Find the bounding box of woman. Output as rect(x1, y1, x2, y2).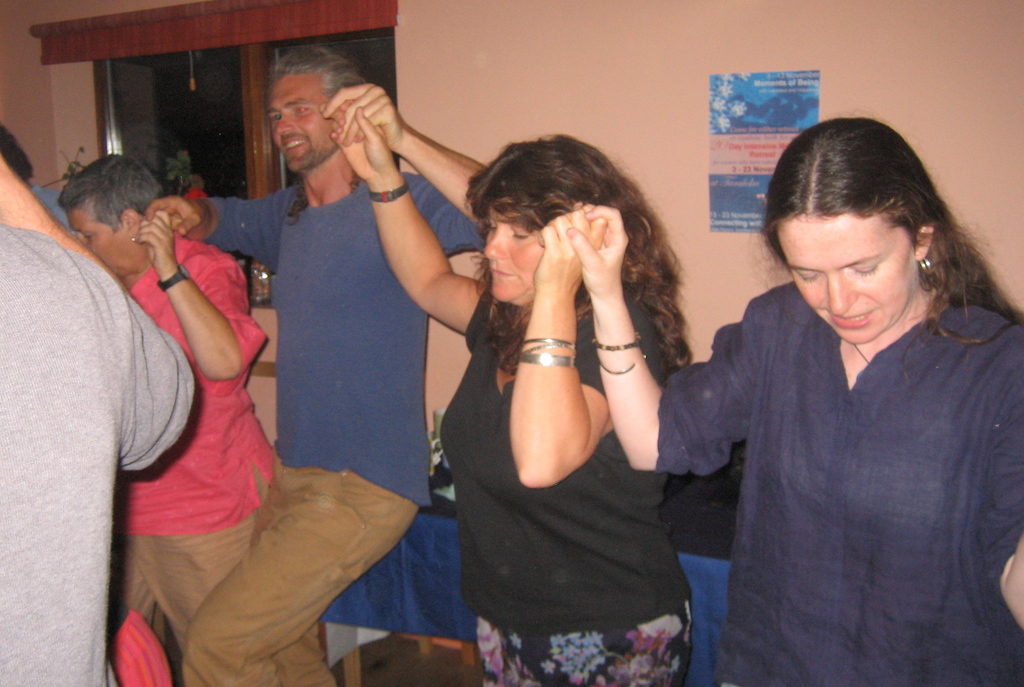
rect(399, 112, 712, 686).
